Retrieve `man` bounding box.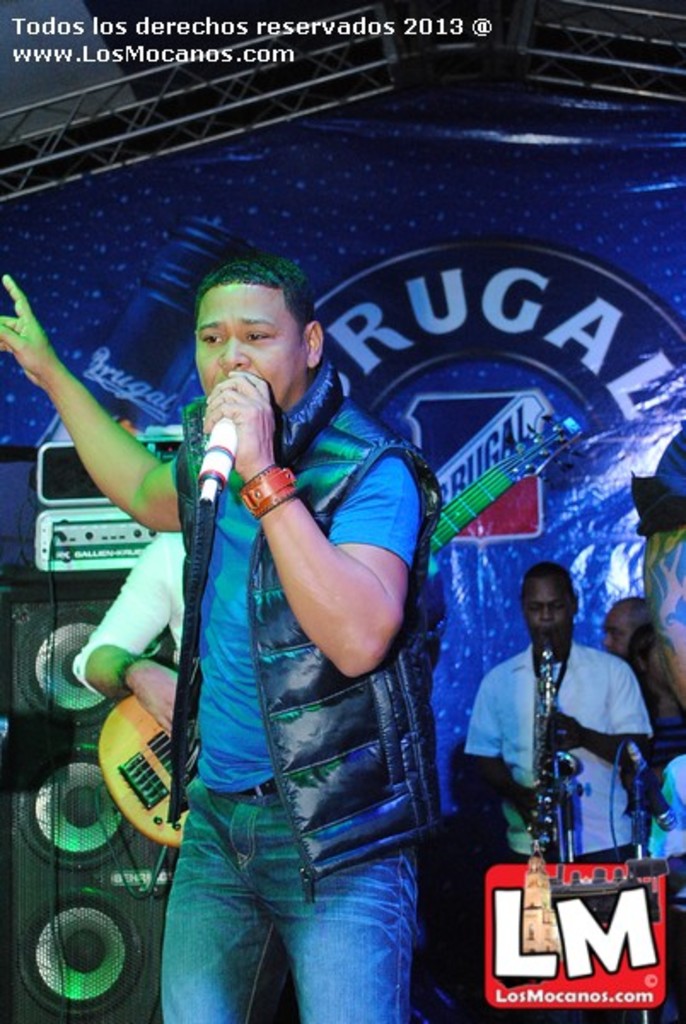
Bounding box: (left=599, top=594, right=659, bottom=691).
